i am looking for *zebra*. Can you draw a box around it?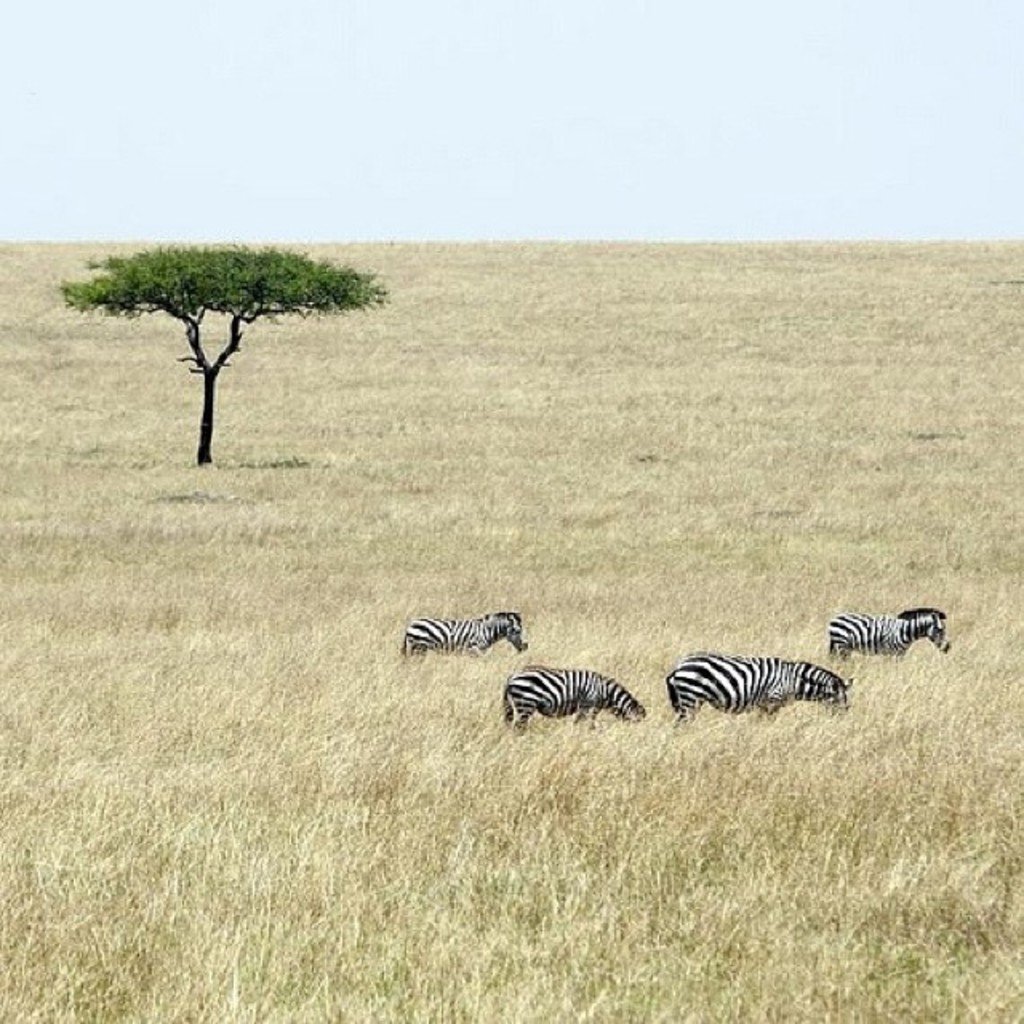
Sure, the bounding box is bbox=[659, 653, 856, 730].
